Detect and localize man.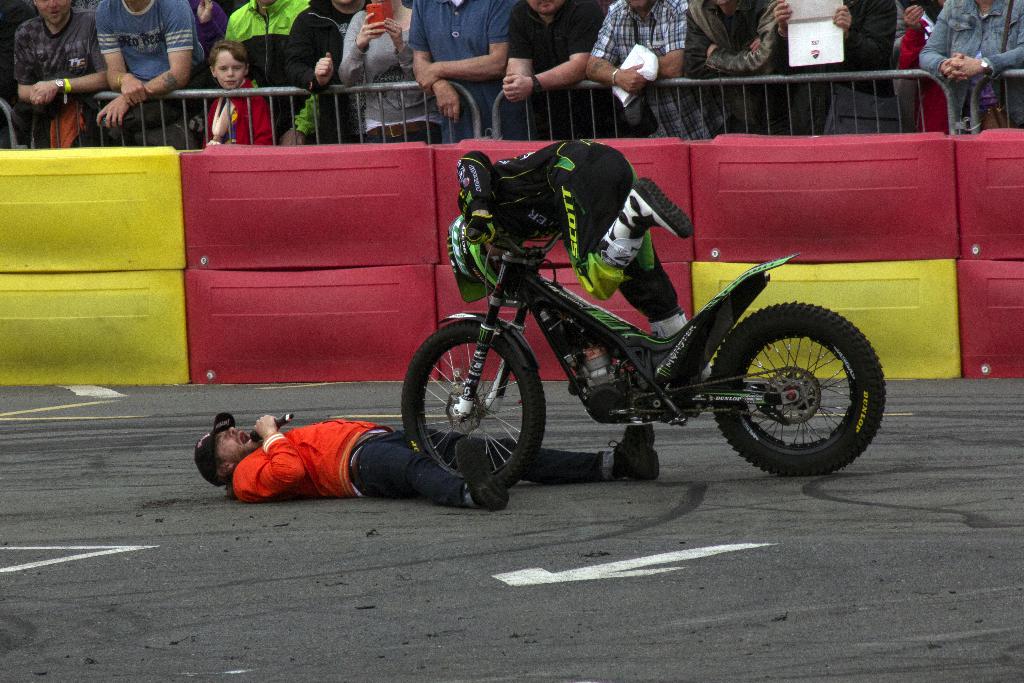
Localized at <region>287, 0, 375, 141</region>.
